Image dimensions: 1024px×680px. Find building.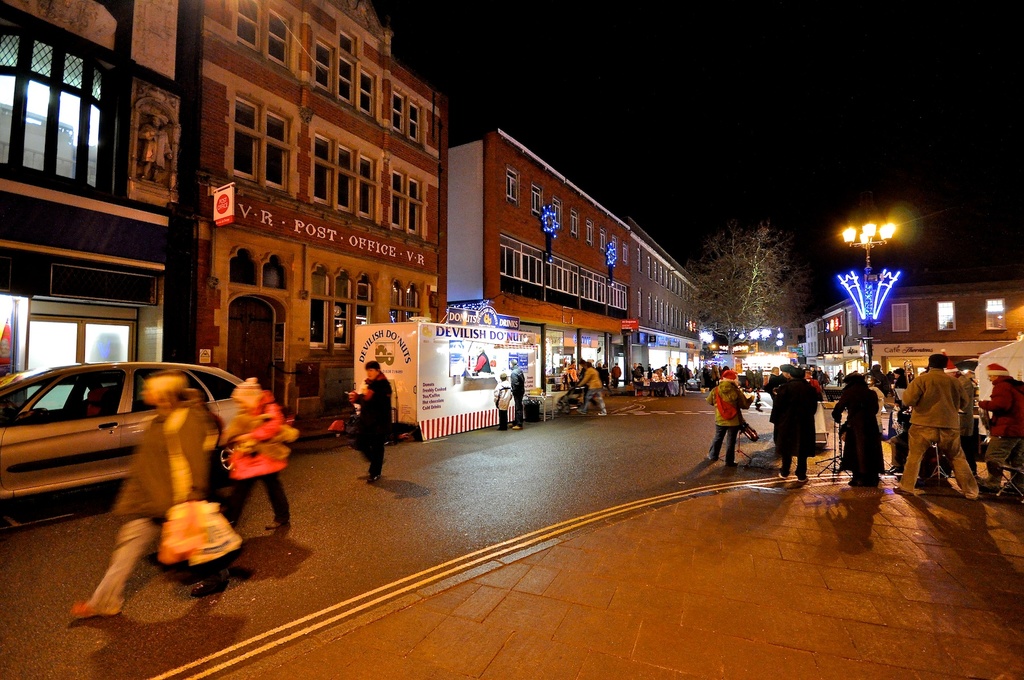
{"left": 447, "top": 127, "right": 639, "bottom": 329}.
